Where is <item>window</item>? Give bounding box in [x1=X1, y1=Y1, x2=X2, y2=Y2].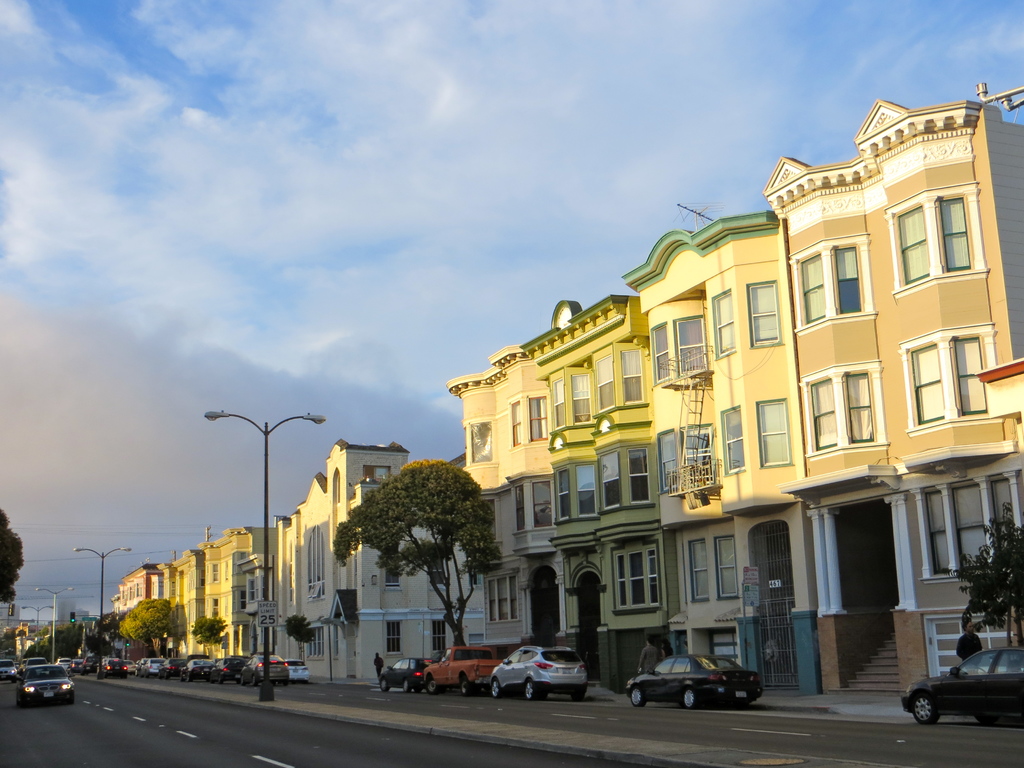
[x1=954, y1=481, x2=984, y2=567].
